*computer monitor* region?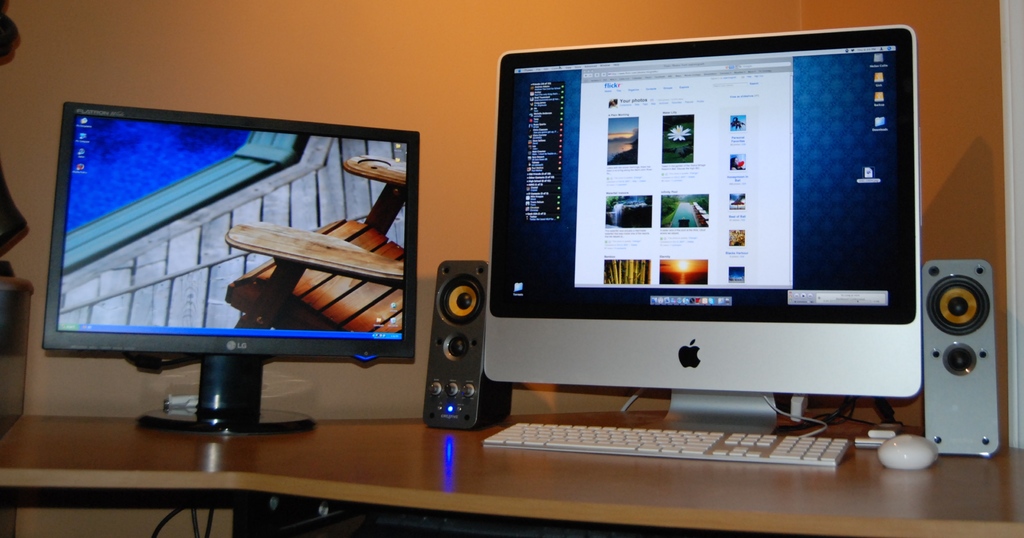
<bbox>36, 110, 419, 377</bbox>
